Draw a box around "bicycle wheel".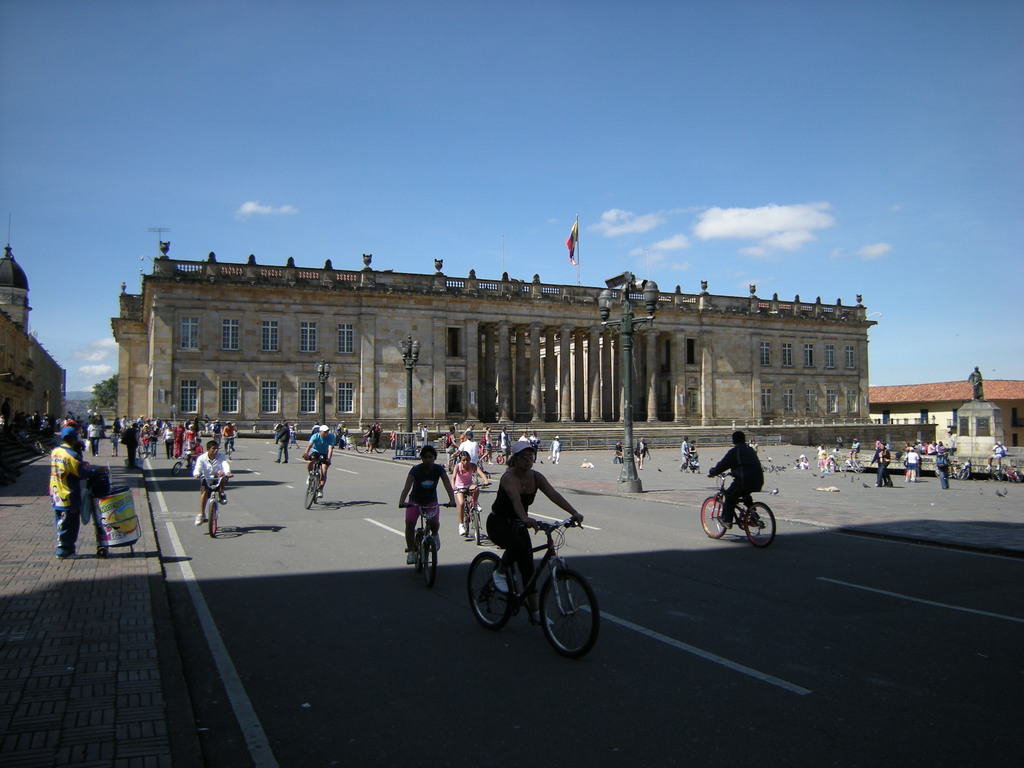
detection(172, 459, 182, 477).
